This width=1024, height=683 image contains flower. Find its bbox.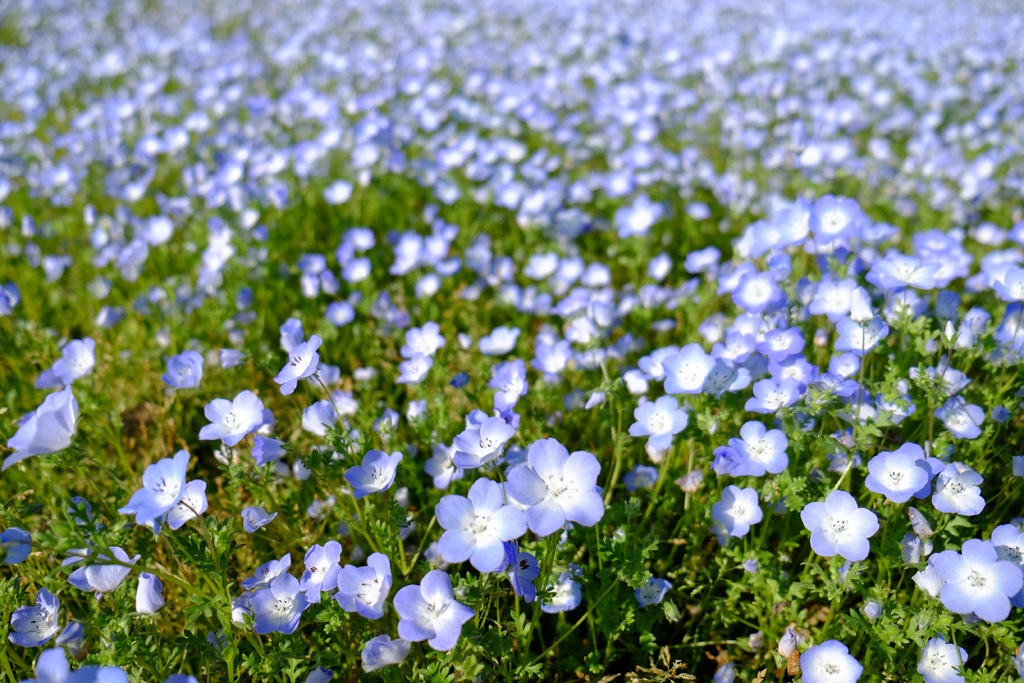
bbox=(392, 567, 477, 650).
